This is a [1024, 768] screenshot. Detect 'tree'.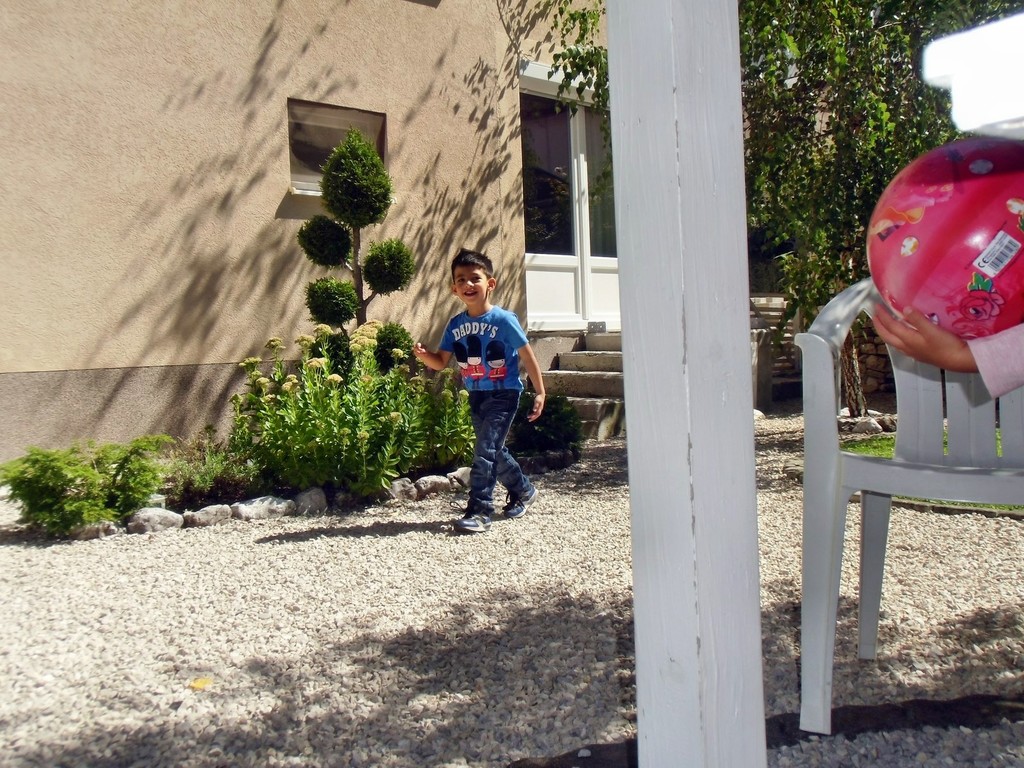
544, 0, 1021, 420.
